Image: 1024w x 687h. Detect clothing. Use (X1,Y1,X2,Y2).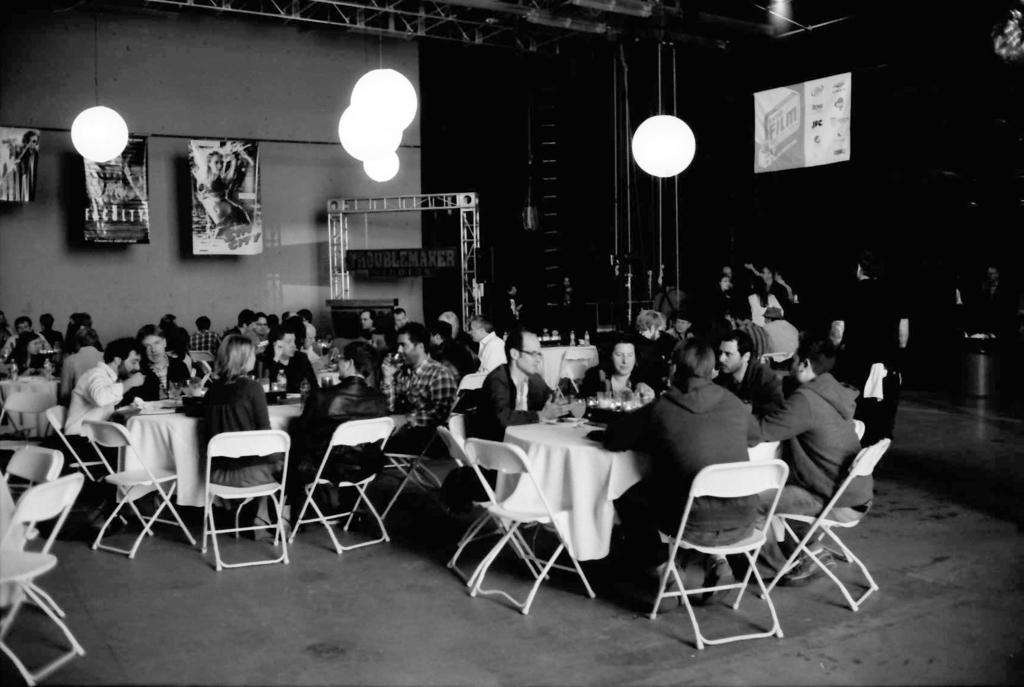
(723,281,760,332).
